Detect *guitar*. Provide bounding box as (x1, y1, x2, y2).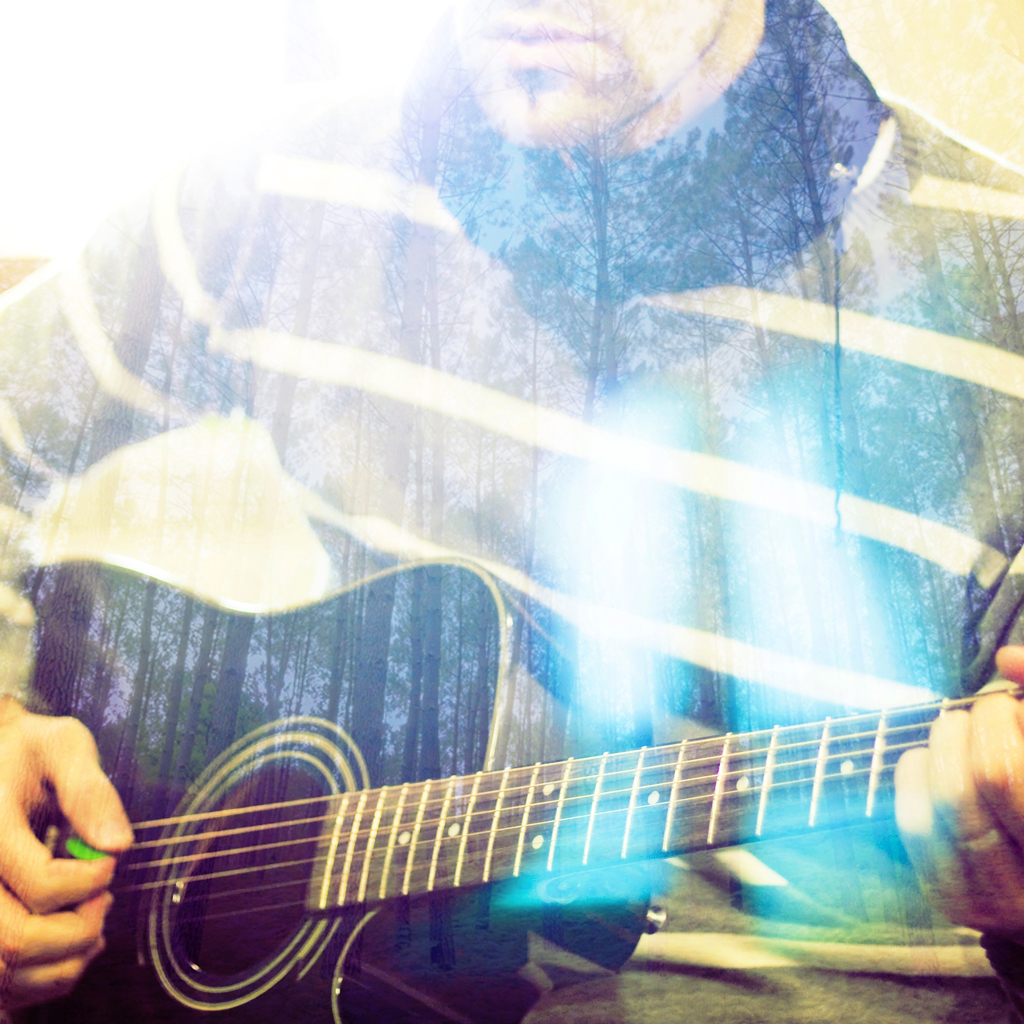
(0, 554, 1023, 1023).
